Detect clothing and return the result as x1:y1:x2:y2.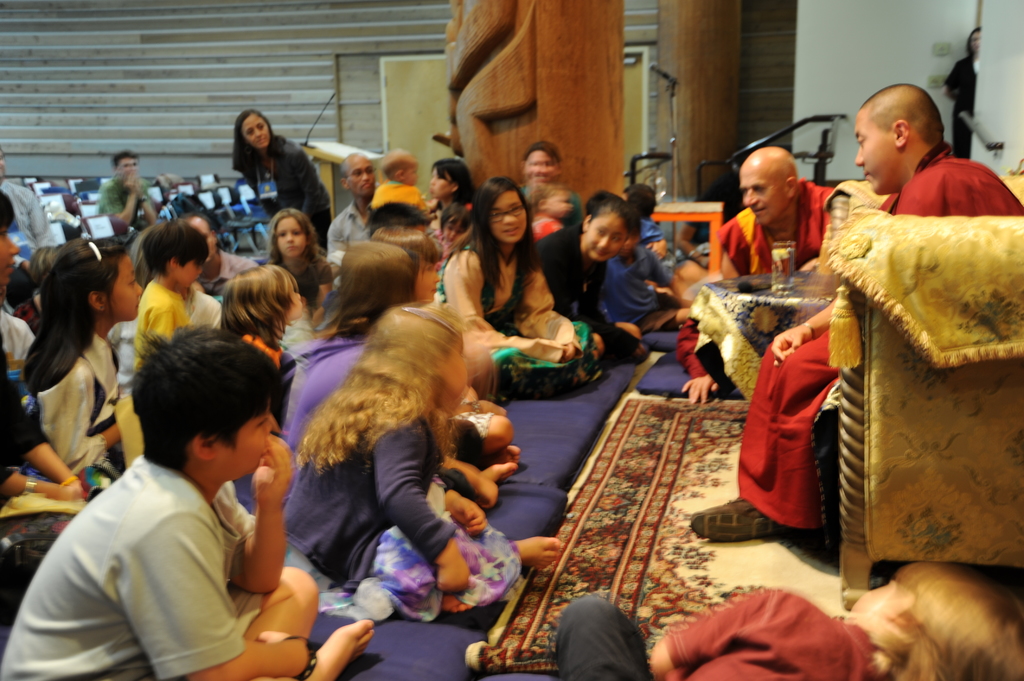
0:175:64:253.
